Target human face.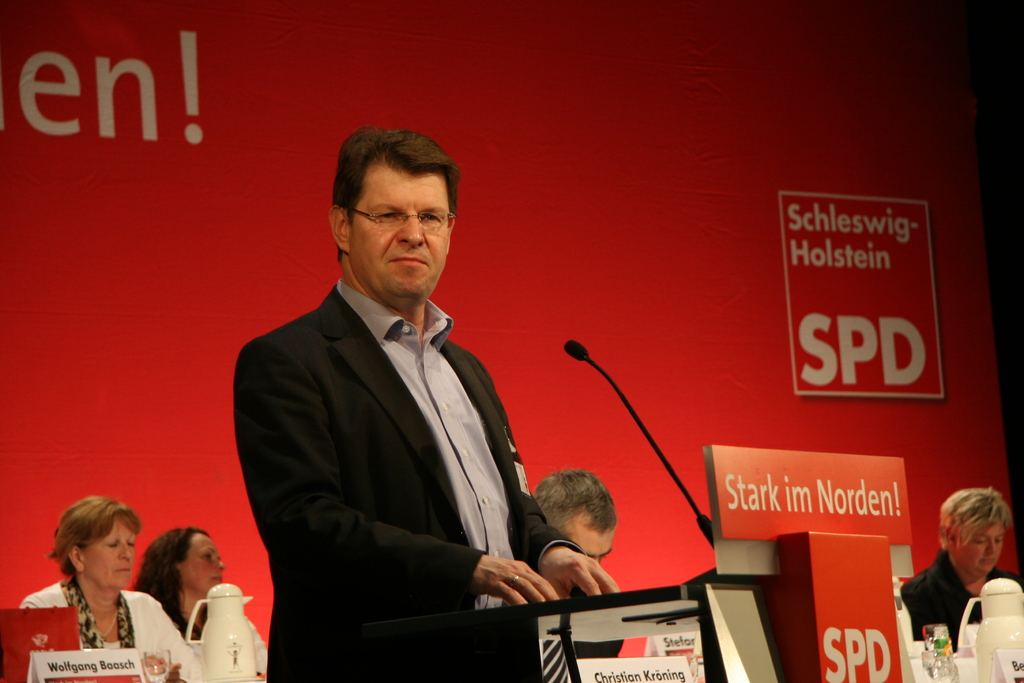
Target region: l=353, t=163, r=453, b=299.
